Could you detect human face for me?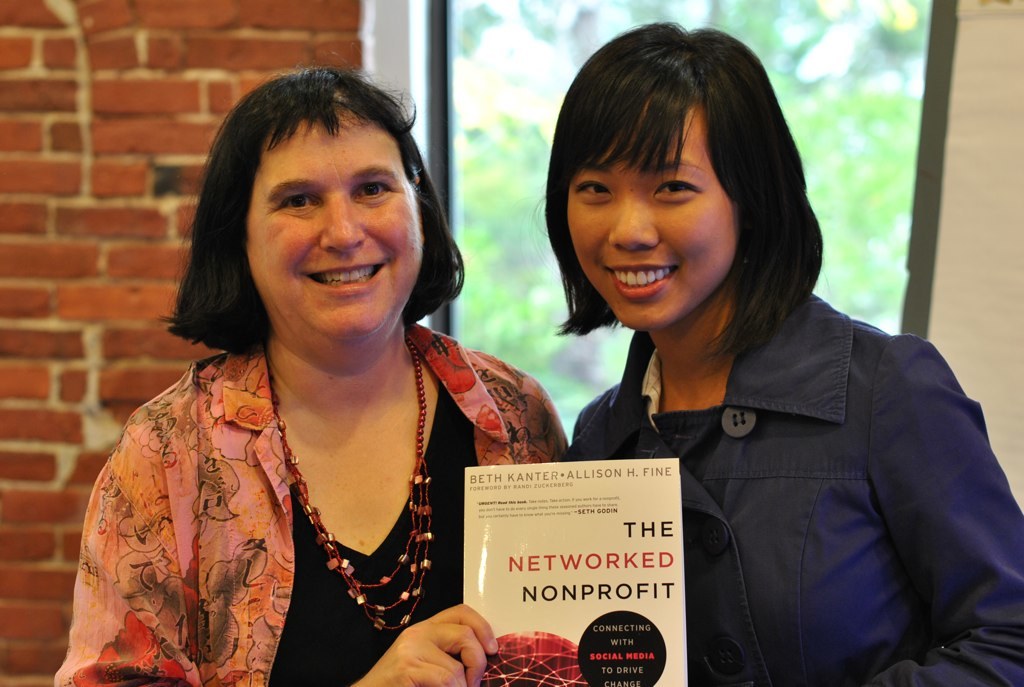
Detection result: l=557, t=100, r=737, b=337.
